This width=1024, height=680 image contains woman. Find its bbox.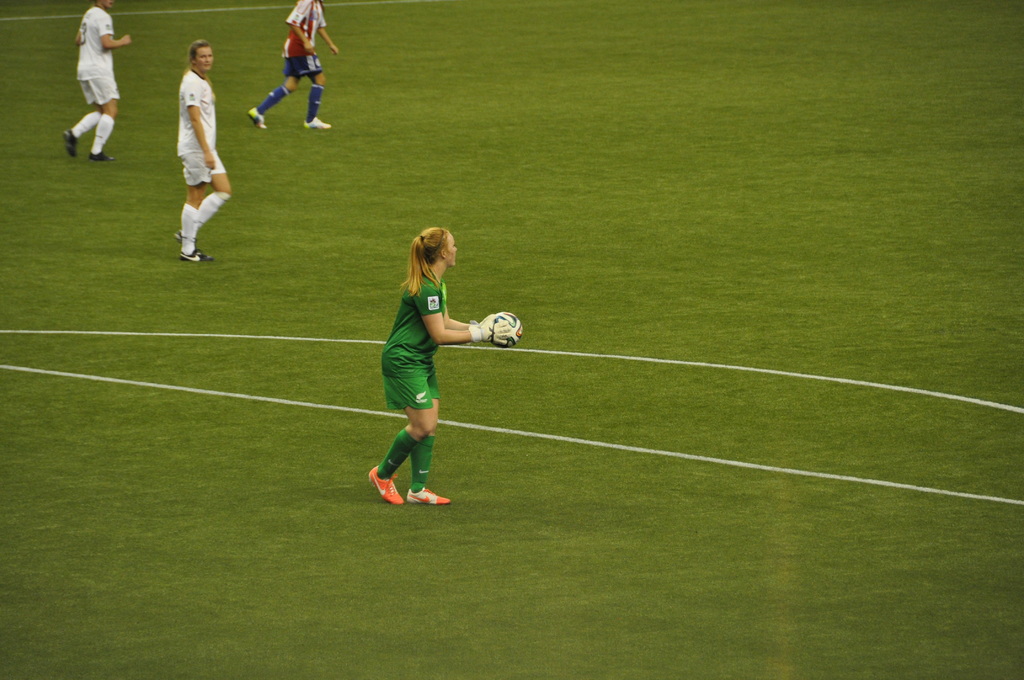
367:206:487:472.
